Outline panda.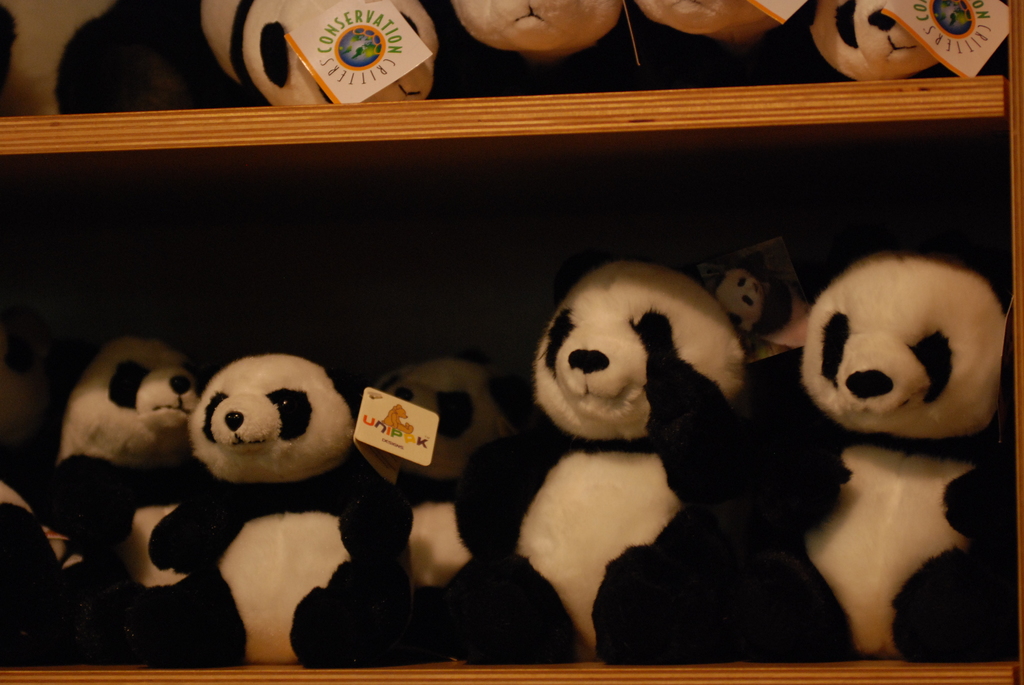
Outline: {"x1": 437, "y1": 255, "x2": 769, "y2": 664}.
